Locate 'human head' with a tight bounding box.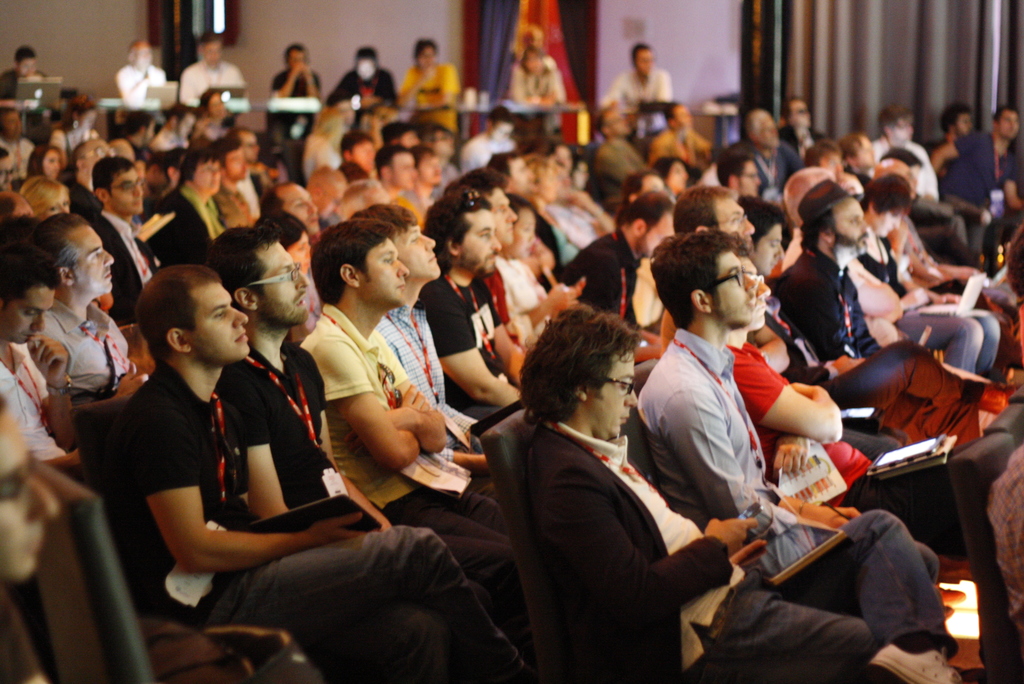
box=[524, 52, 546, 76].
